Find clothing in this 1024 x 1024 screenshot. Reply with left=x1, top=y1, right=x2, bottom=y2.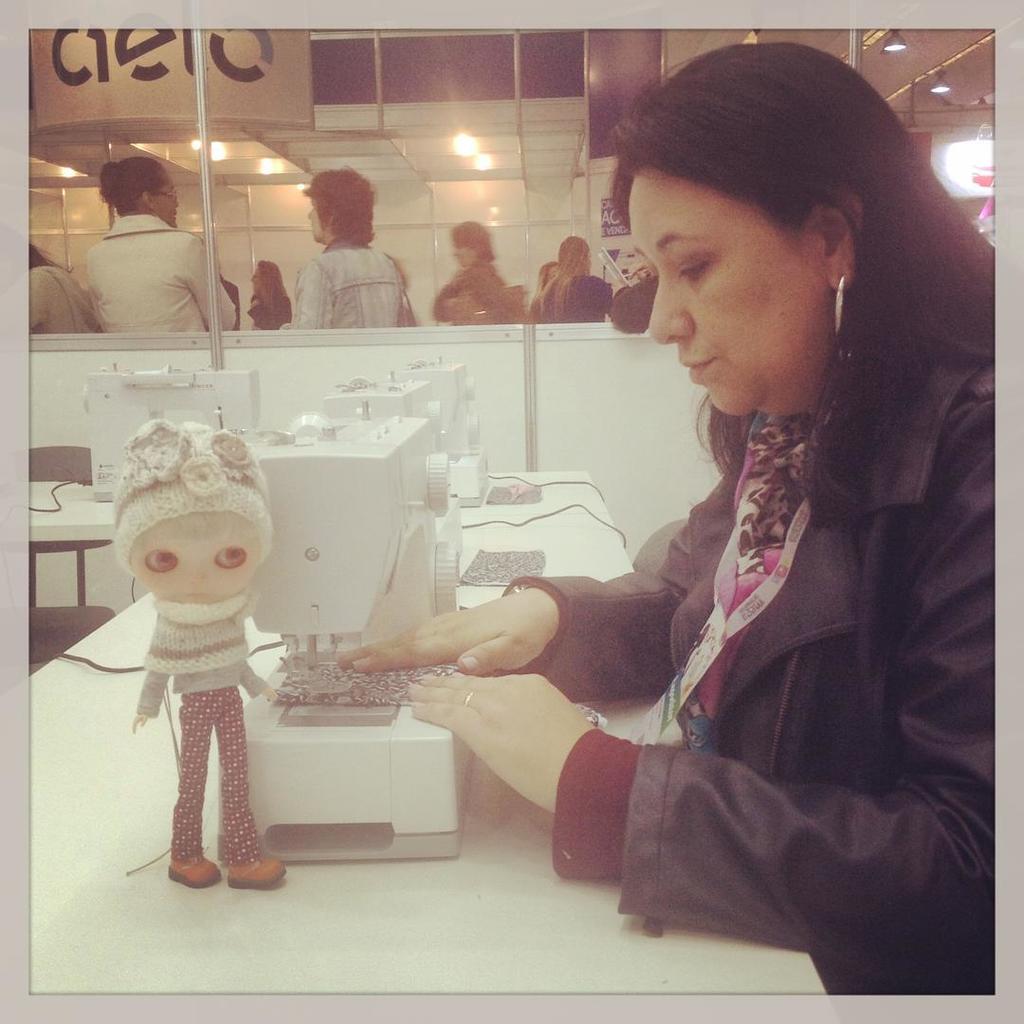
left=432, top=278, right=997, bottom=958.
